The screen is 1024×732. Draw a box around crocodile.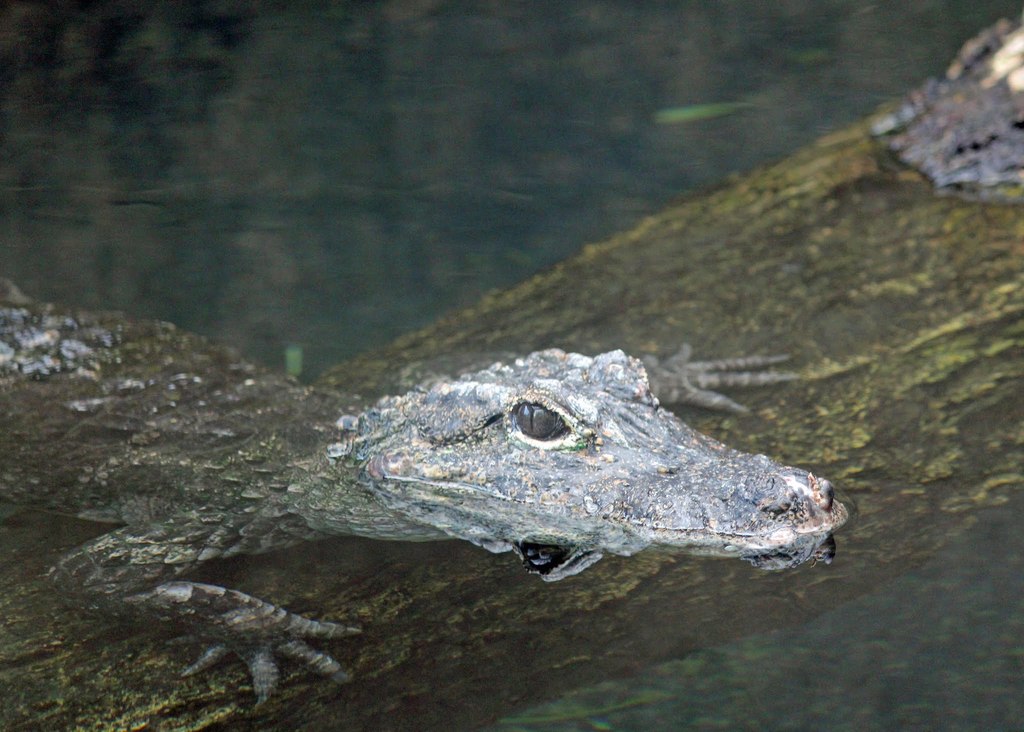
[0,274,849,708].
